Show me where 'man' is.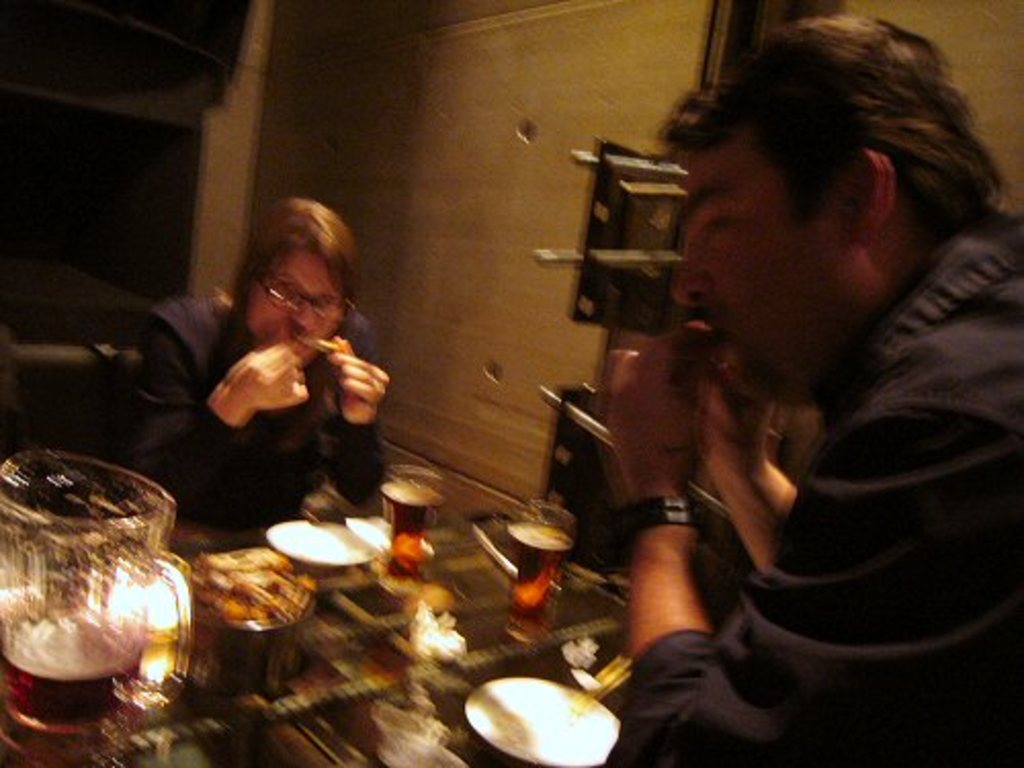
'man' is at bbox(135, 201, 385, 547).
